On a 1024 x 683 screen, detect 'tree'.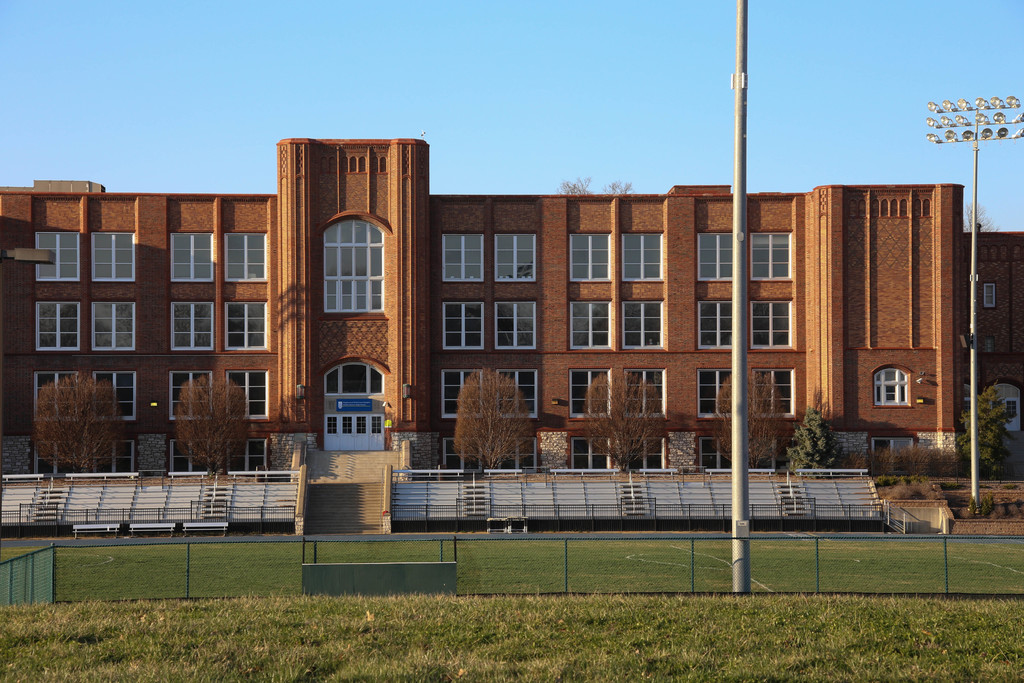
BBox(785, 410, 838, 473).
